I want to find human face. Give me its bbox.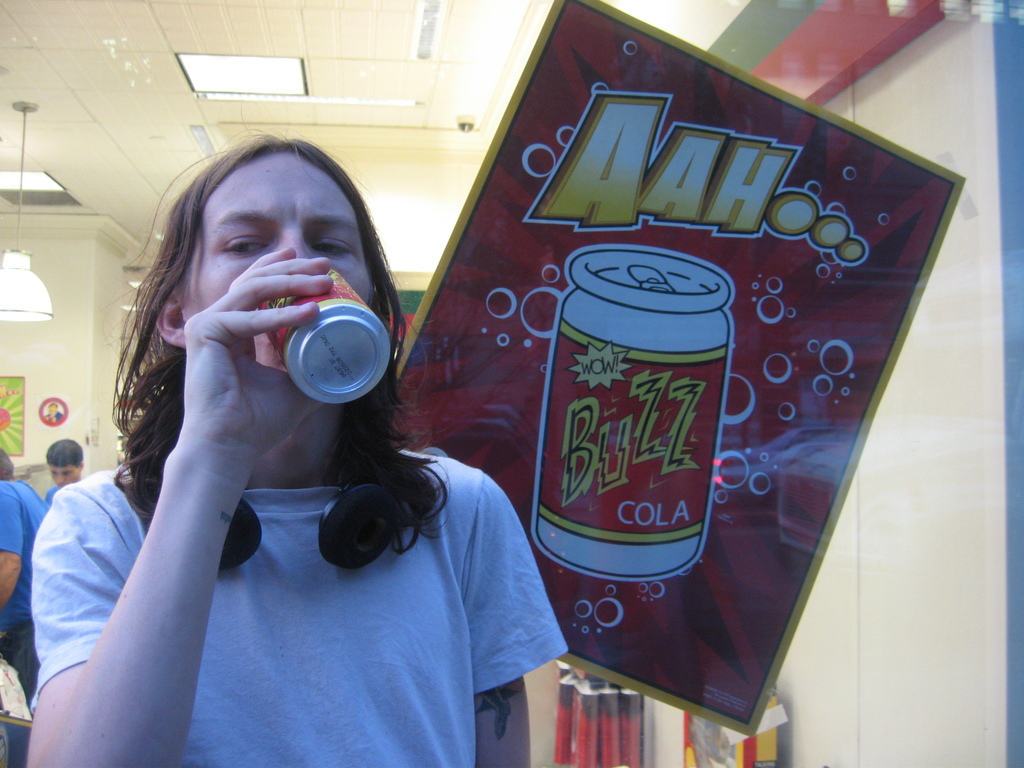
Rect(179, 155, 371, 397).
